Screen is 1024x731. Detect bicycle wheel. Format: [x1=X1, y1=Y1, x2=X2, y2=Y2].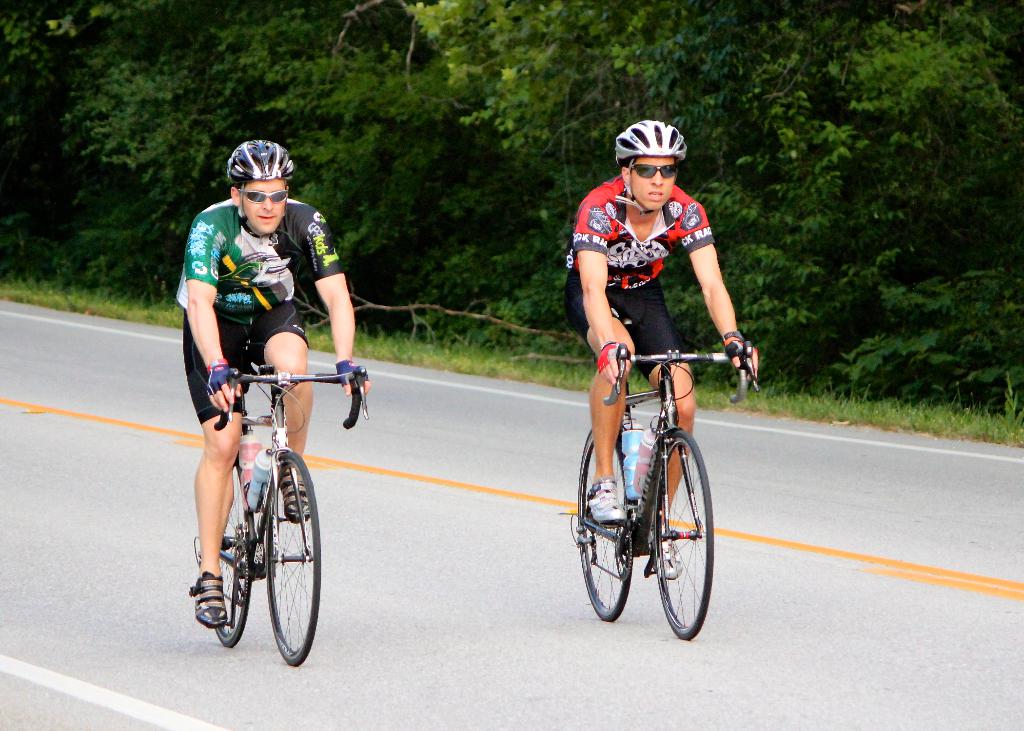
[x1=209, y1=454, x2=266, y2=654].
